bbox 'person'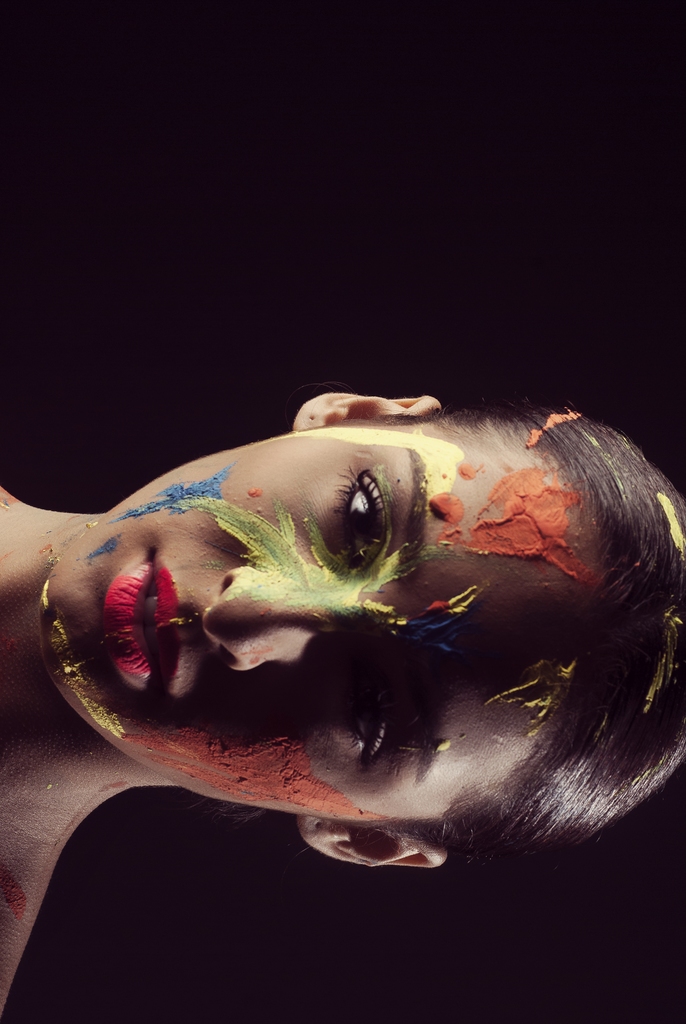
{"left": 0, "top": 361, "right": 685, "bottom": 1023}
